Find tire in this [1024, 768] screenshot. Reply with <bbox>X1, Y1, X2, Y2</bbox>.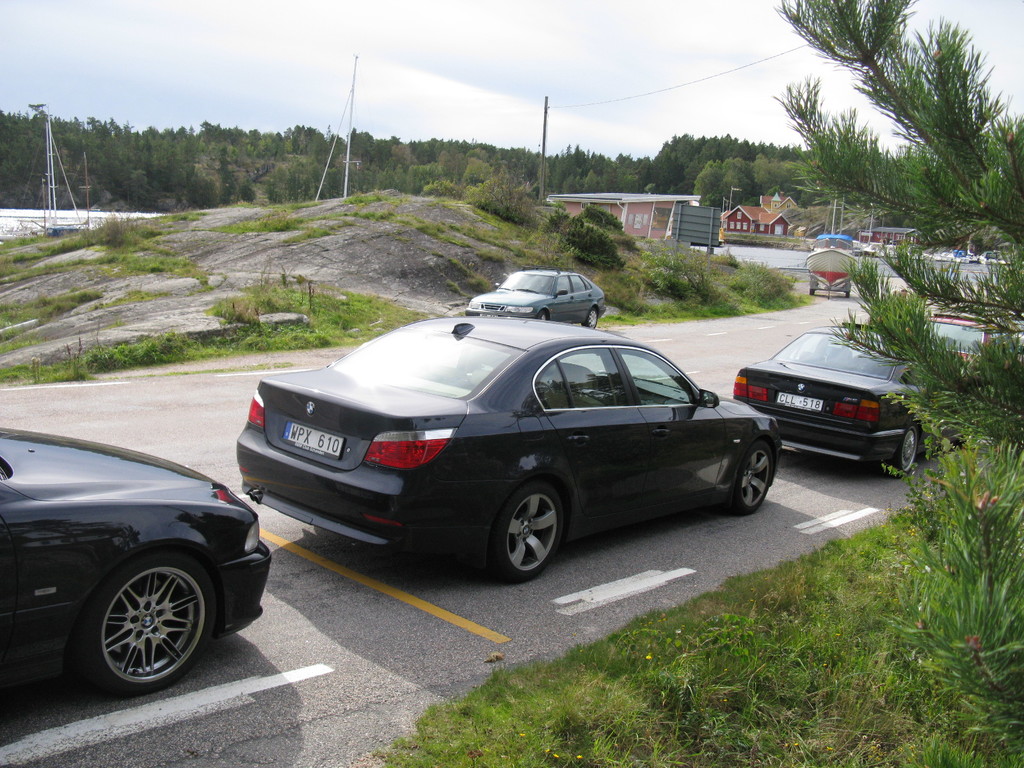
<bbox>540, 312, 548, 319</bbox>.
